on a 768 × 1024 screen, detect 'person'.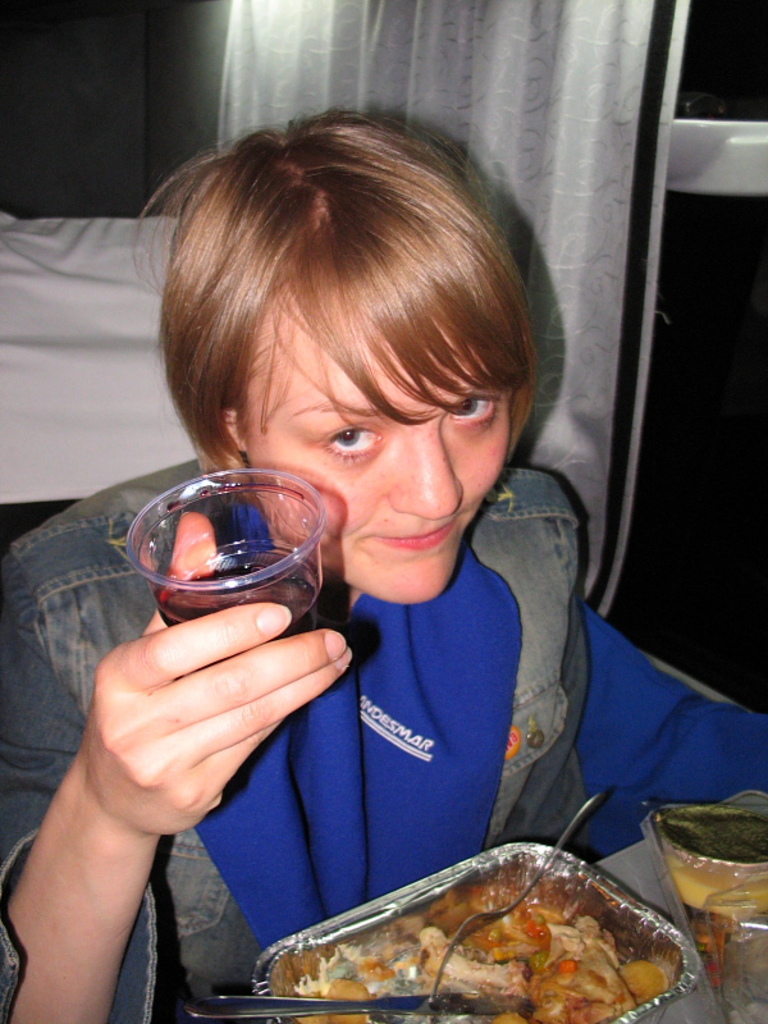
bbox(0, 109, 767, 1023).
